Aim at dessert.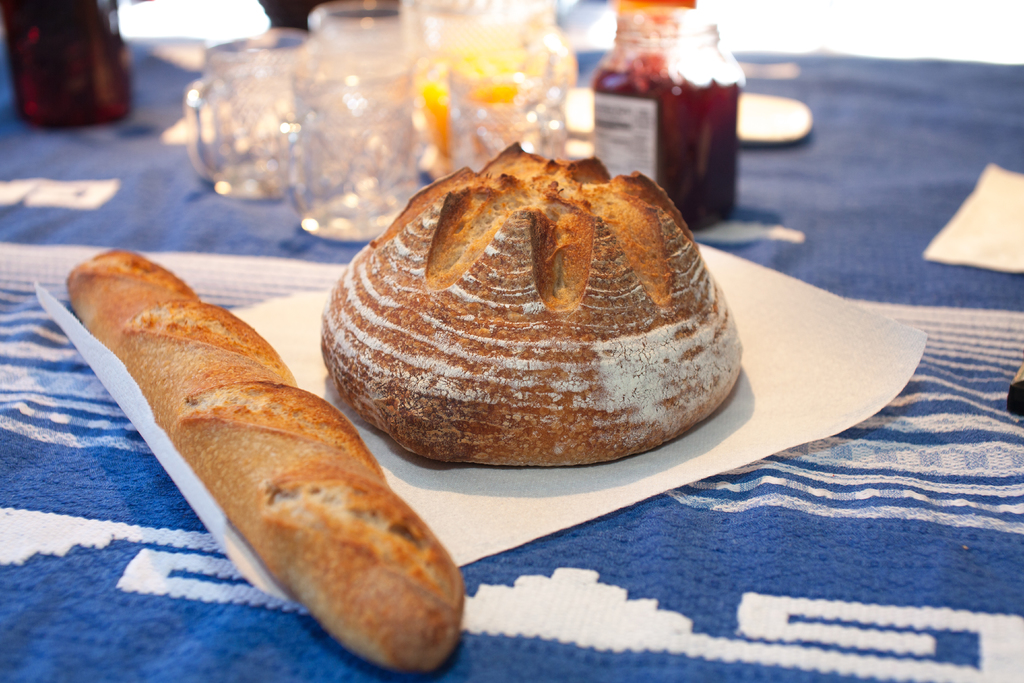
Aimed at [44, 249, 473, 682].
